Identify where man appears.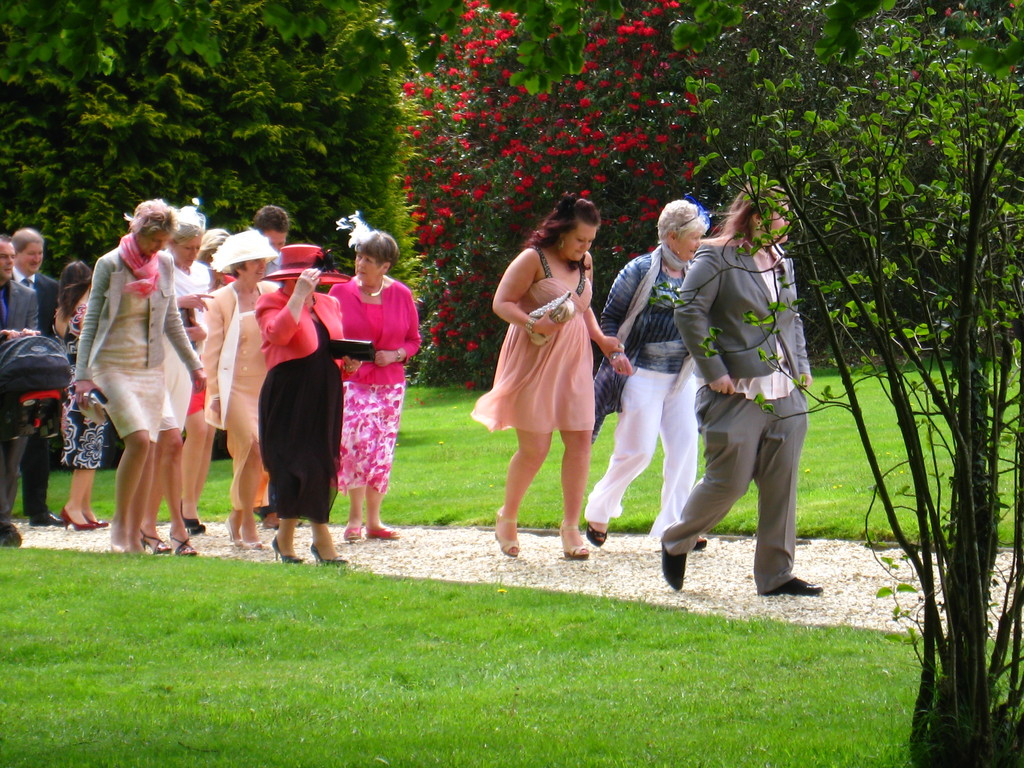
Appears at [left=8, top=228, right=67, bottom=528].
